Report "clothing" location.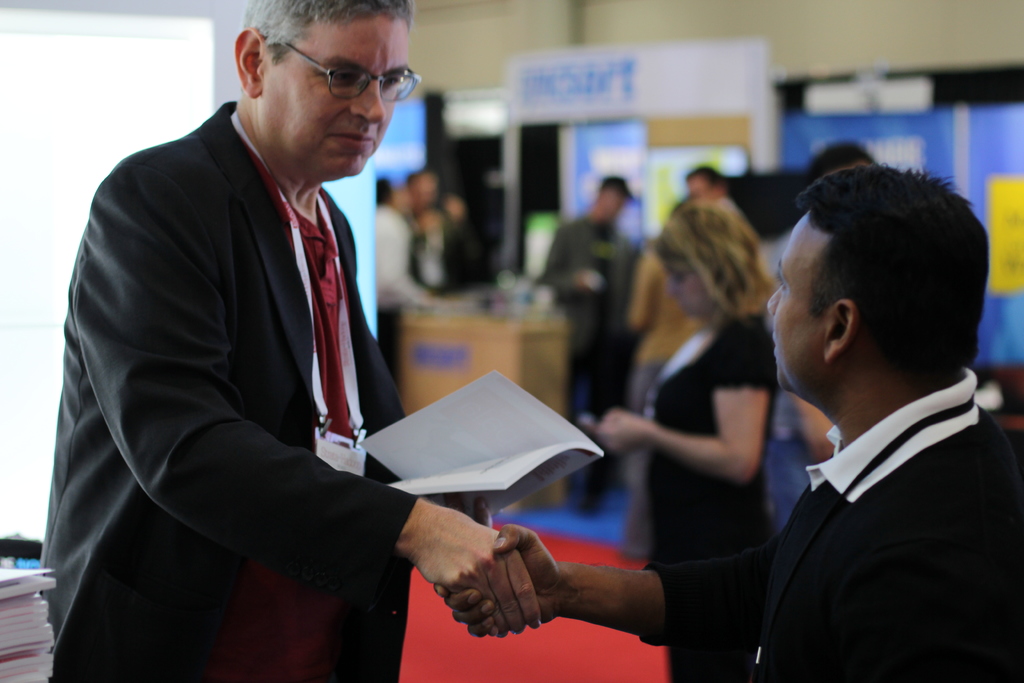
Report: [left=376, top=202, right=421, bottom=375].
